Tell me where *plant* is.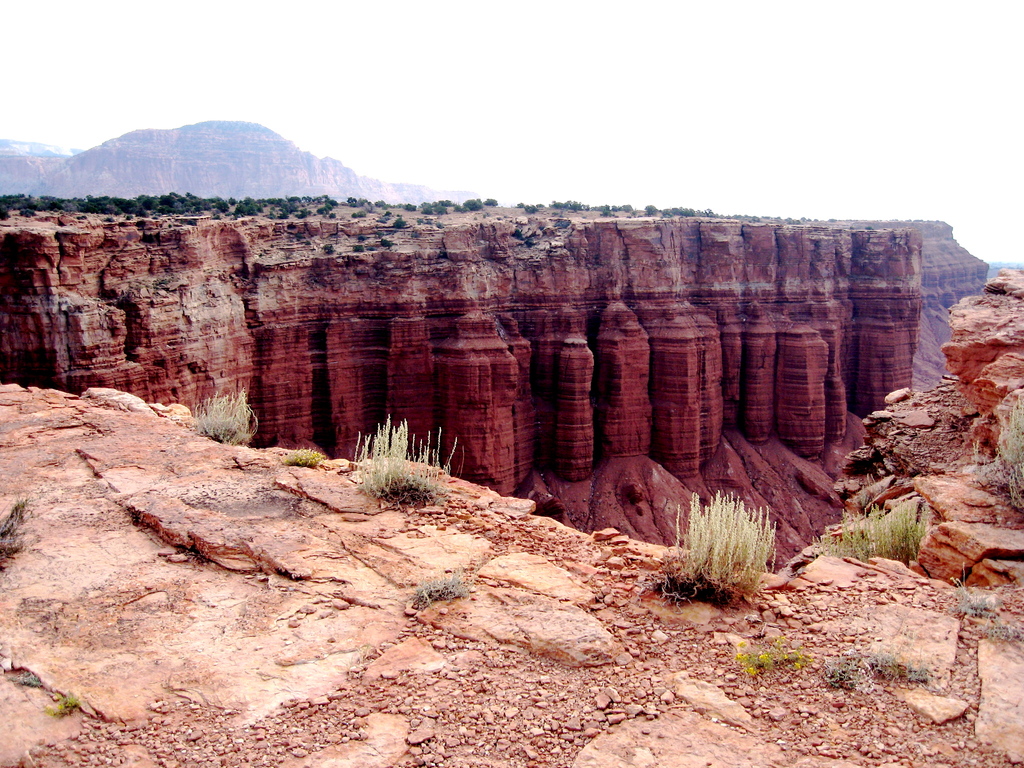
*plant* is at l=434, t=218, r=447, b=229.
